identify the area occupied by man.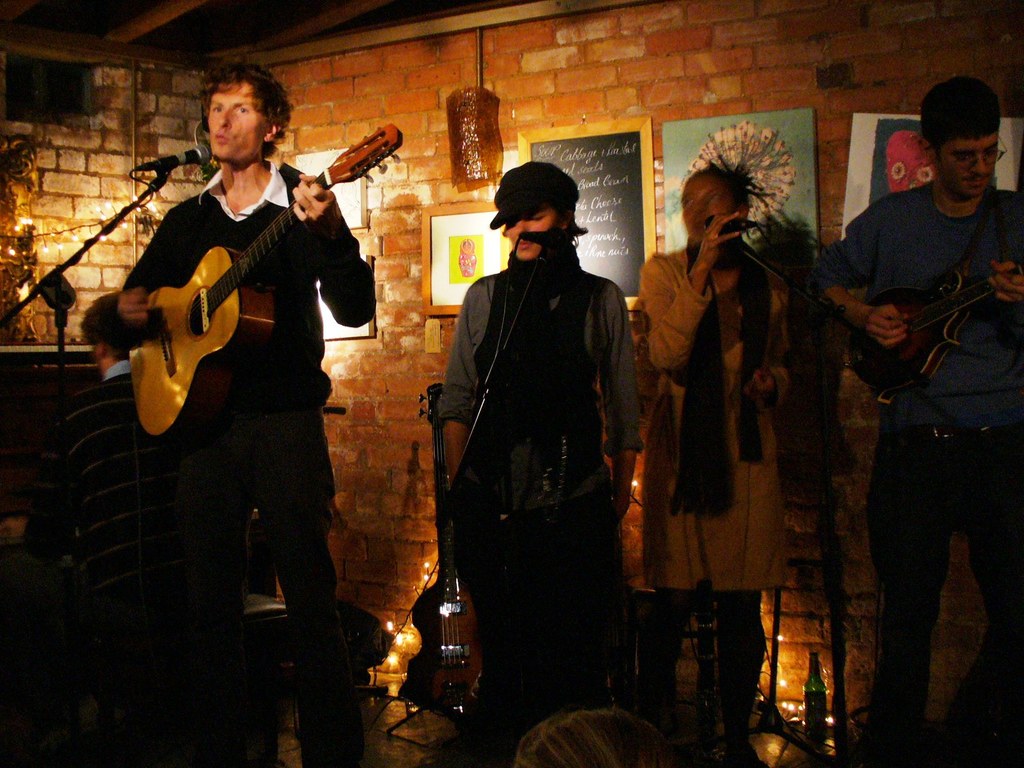
Area: pyautogui.locateOnScreen(813, 68, 1017, 755).
